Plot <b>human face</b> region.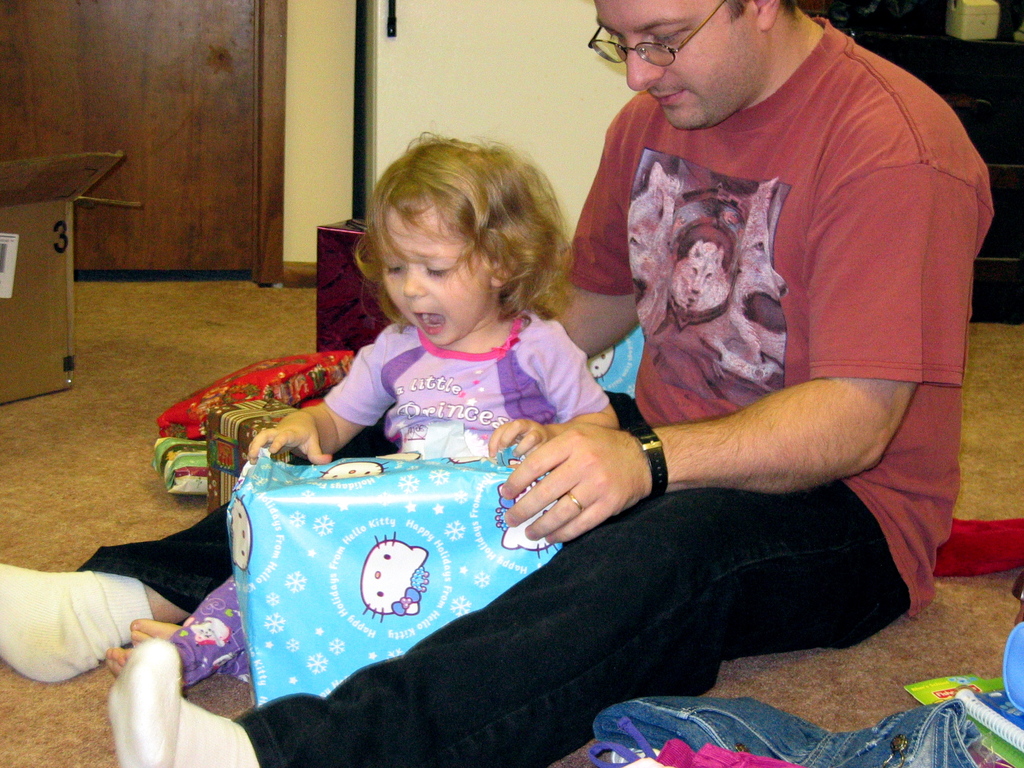
Plotted at {"x1": 589, "y1": 0, "x2": 758, "y2": 132}.
